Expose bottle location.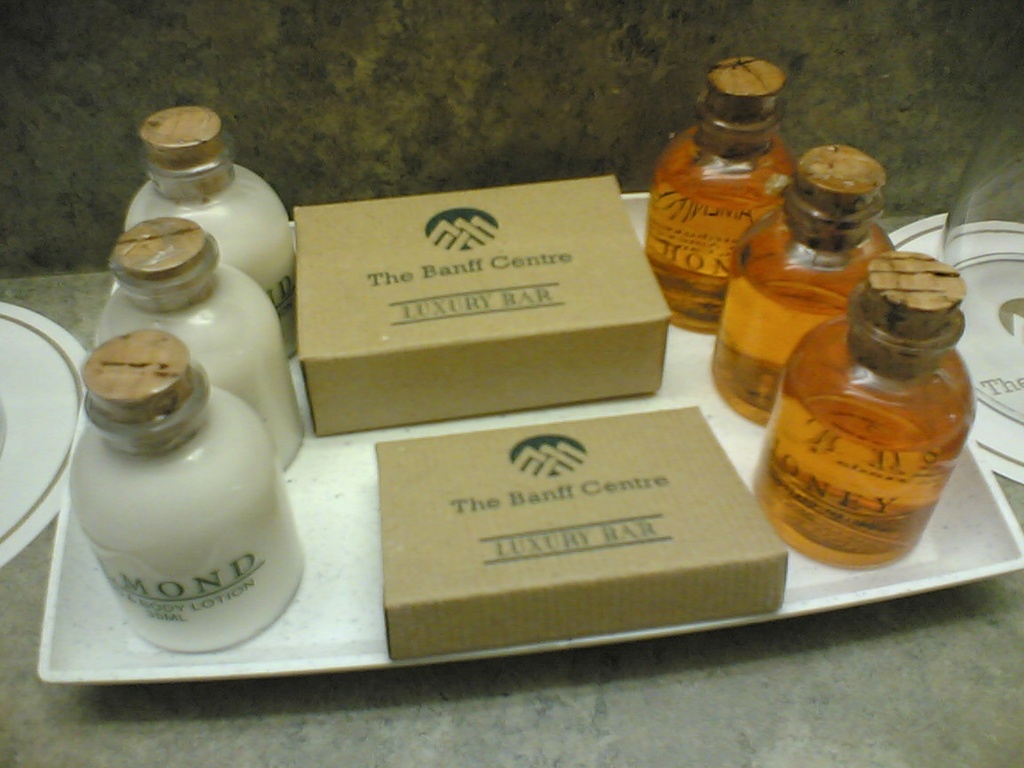
Exposed at [641, 50, 800, 336].
